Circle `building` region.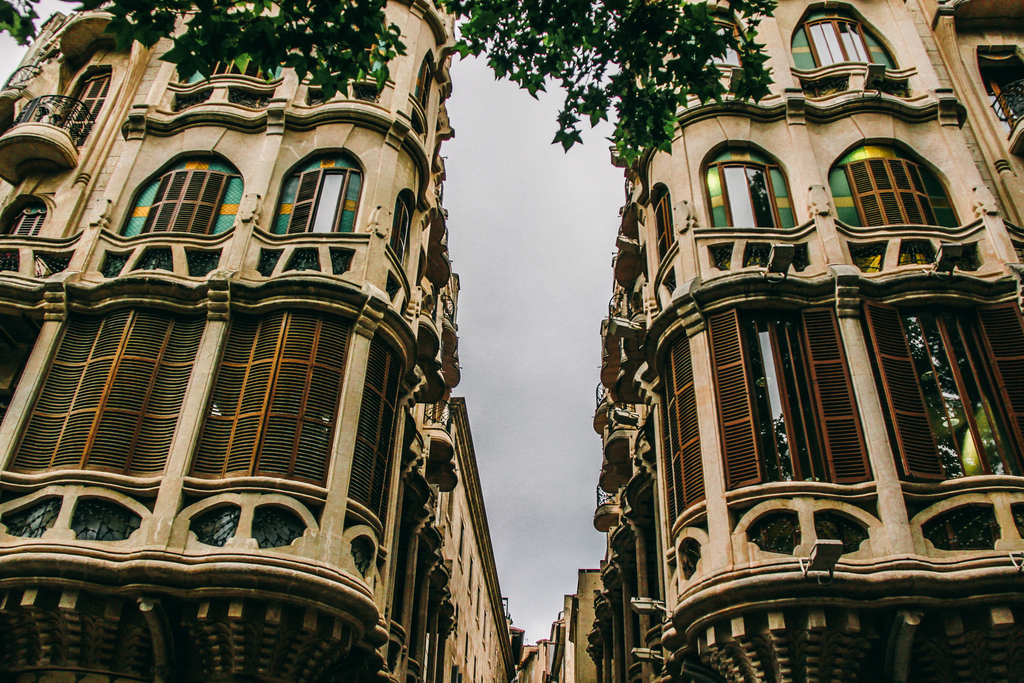
Region: bbox=(0, 0, 516, 682).
